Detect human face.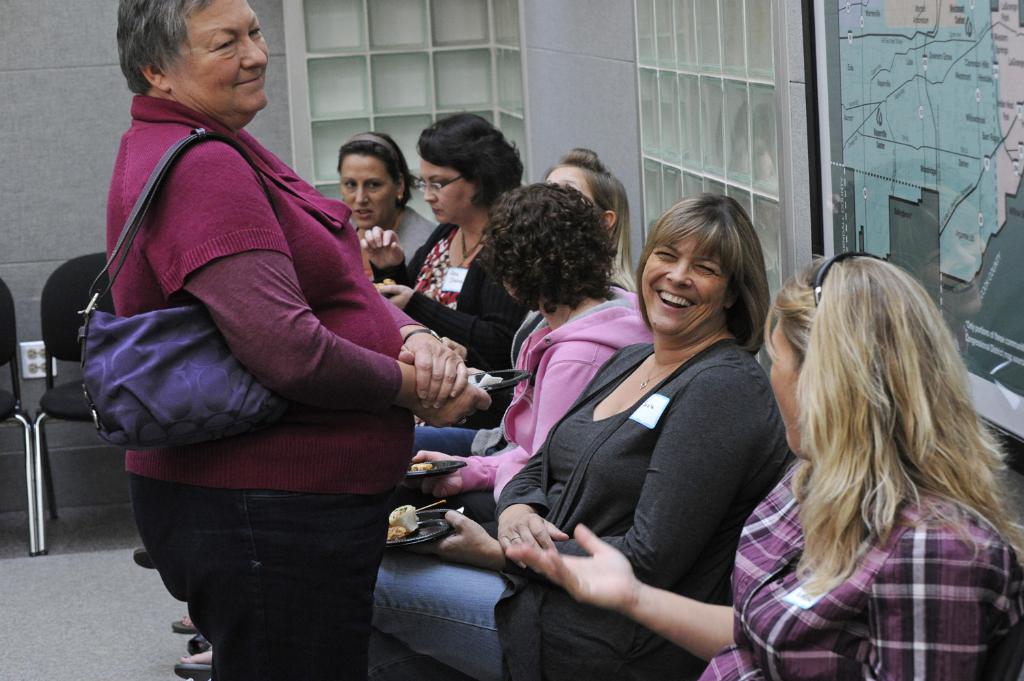
Detected at [x1=341, y1=152, x2=393, y2=229].
